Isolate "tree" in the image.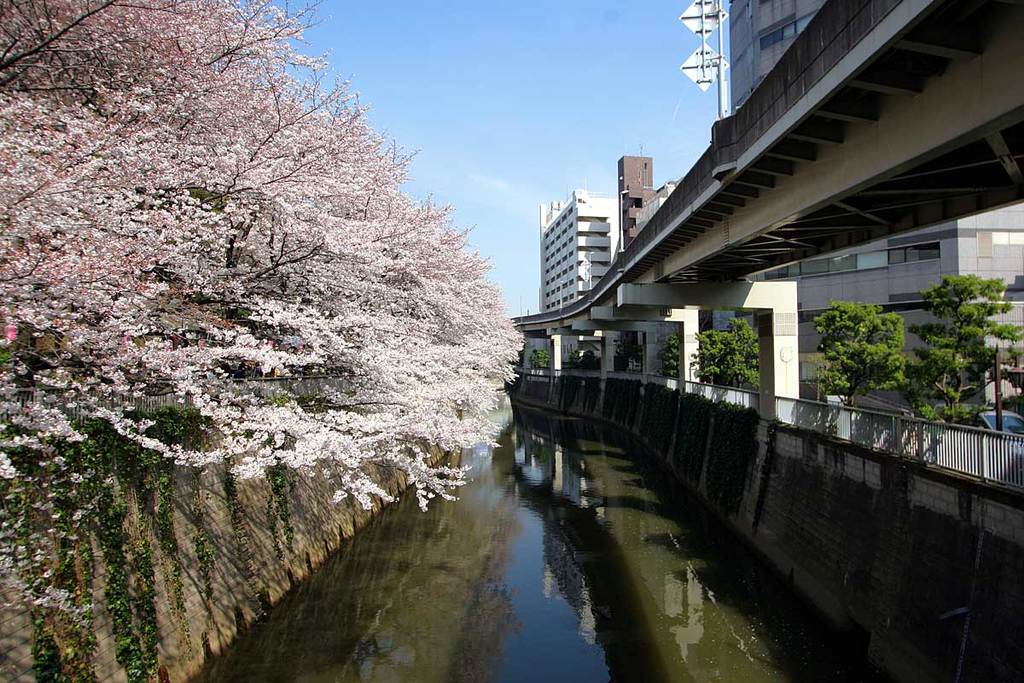
Isolated region: locate(620, 335, 643, 376).
